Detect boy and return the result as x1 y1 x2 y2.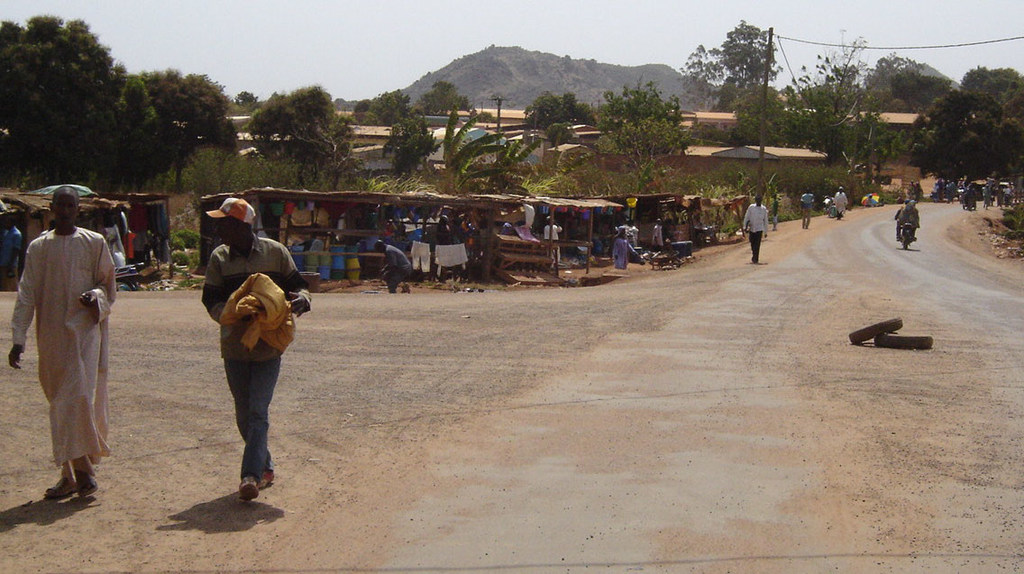
8 166 120 493.
